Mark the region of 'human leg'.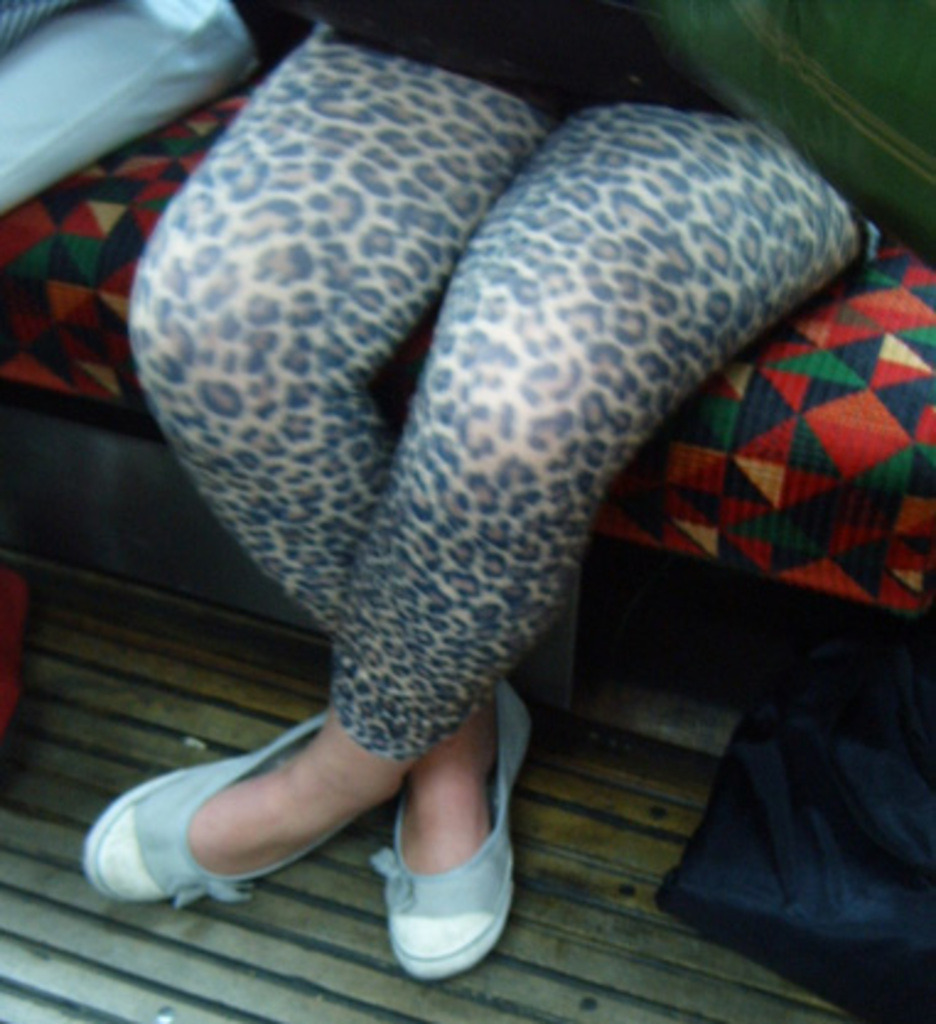
Region: bbox=[74, 86, 882, 913].
